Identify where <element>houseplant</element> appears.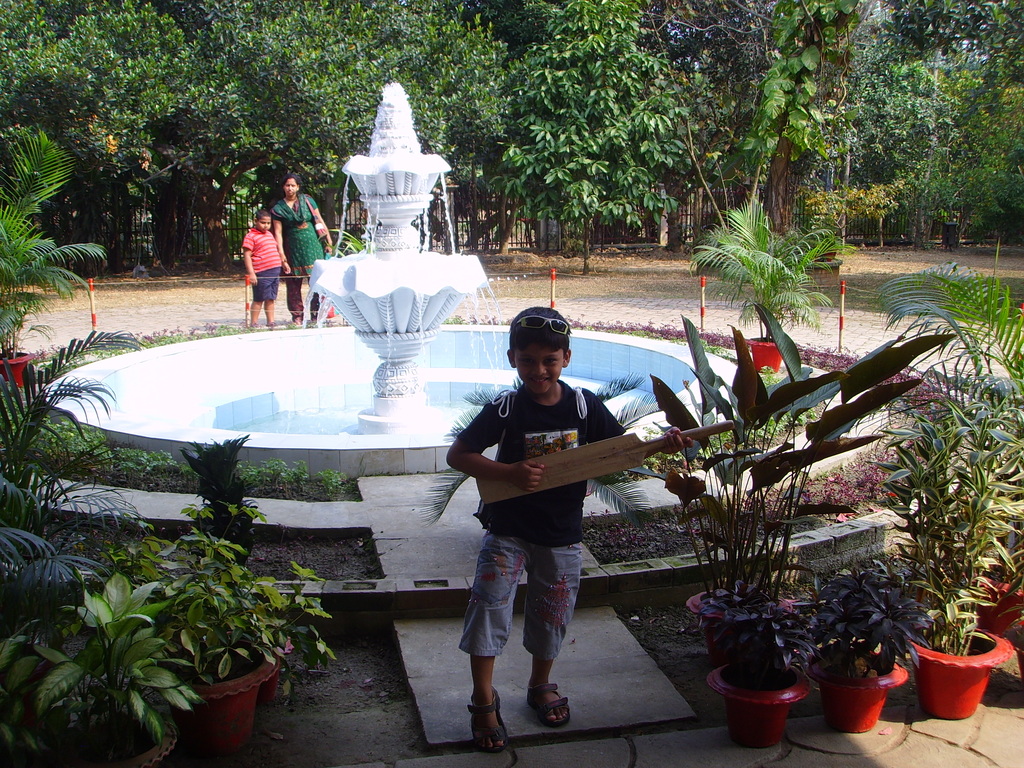
Appears at 681,198,867,371.
